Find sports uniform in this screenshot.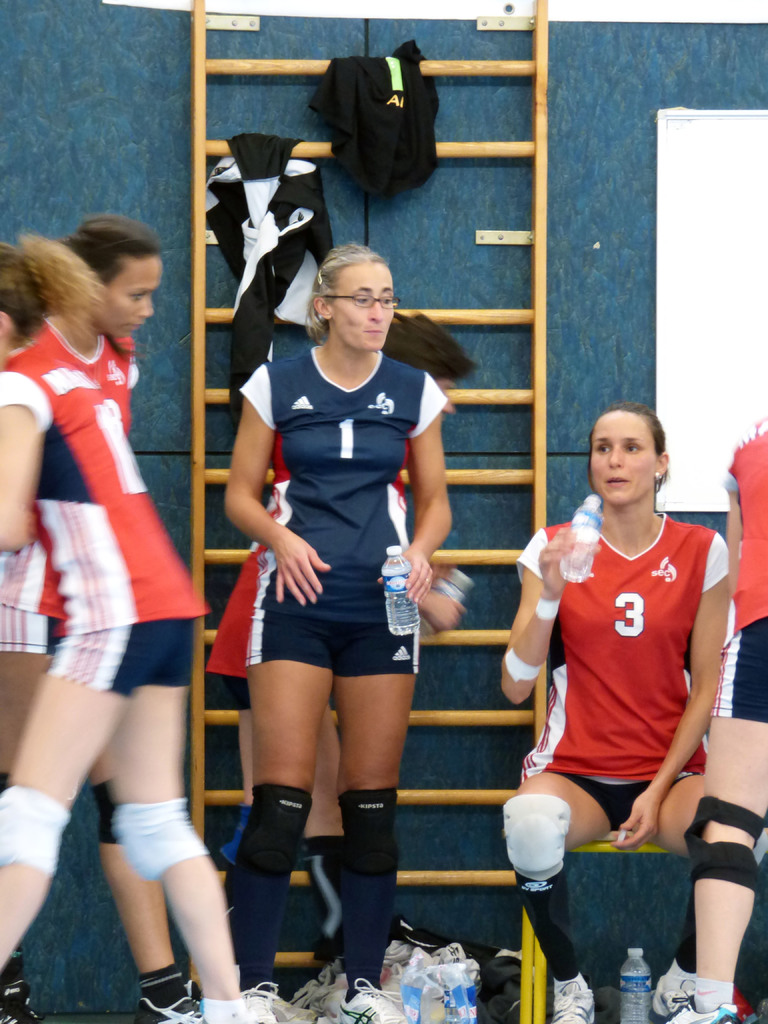
The bounding box for sports uniform is box(242, 344, 445, 678).
